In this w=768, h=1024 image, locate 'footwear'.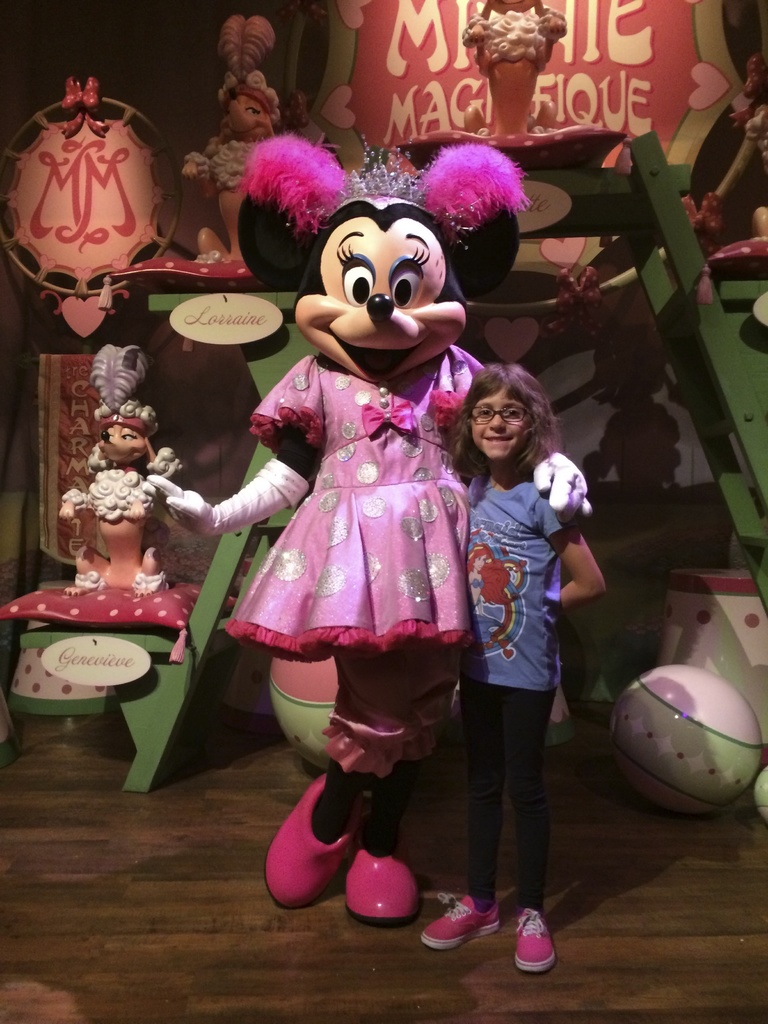
Bounding box: bbox=(344, 848, 426, 928).
